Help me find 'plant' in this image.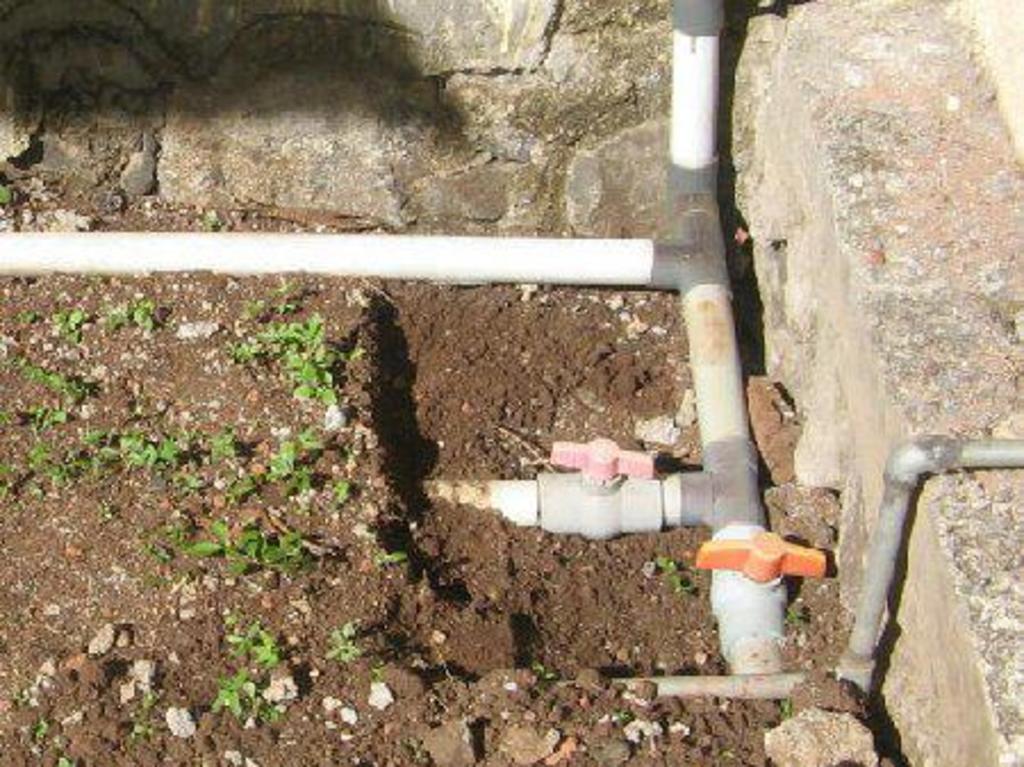
Found it: (50,305,93,344).
